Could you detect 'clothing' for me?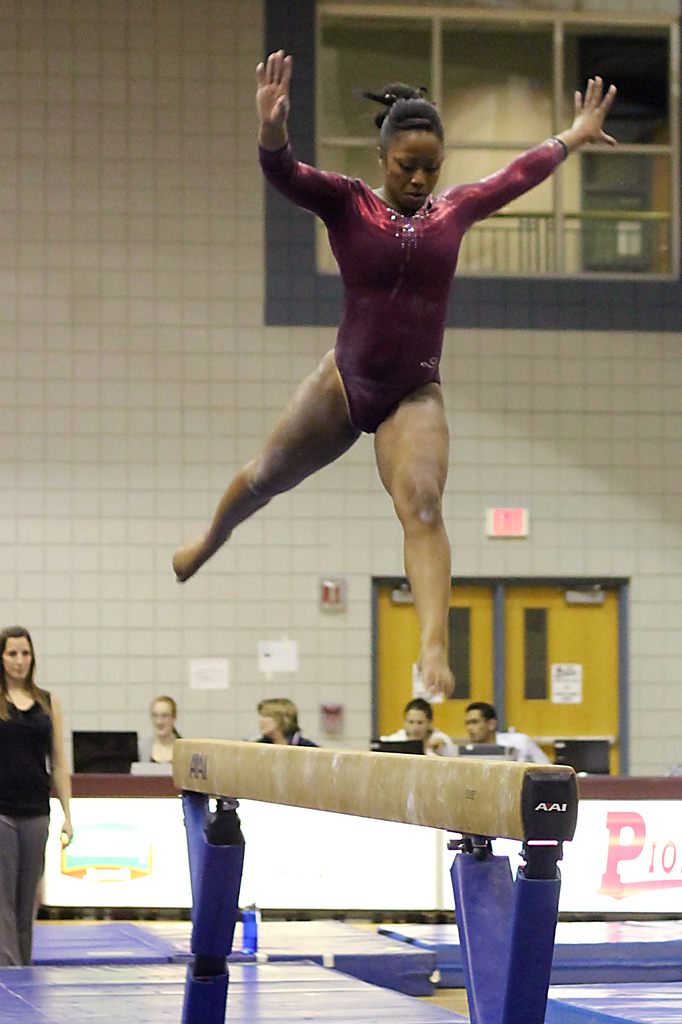
Detection result: detection(0, 684, 56, 969).
